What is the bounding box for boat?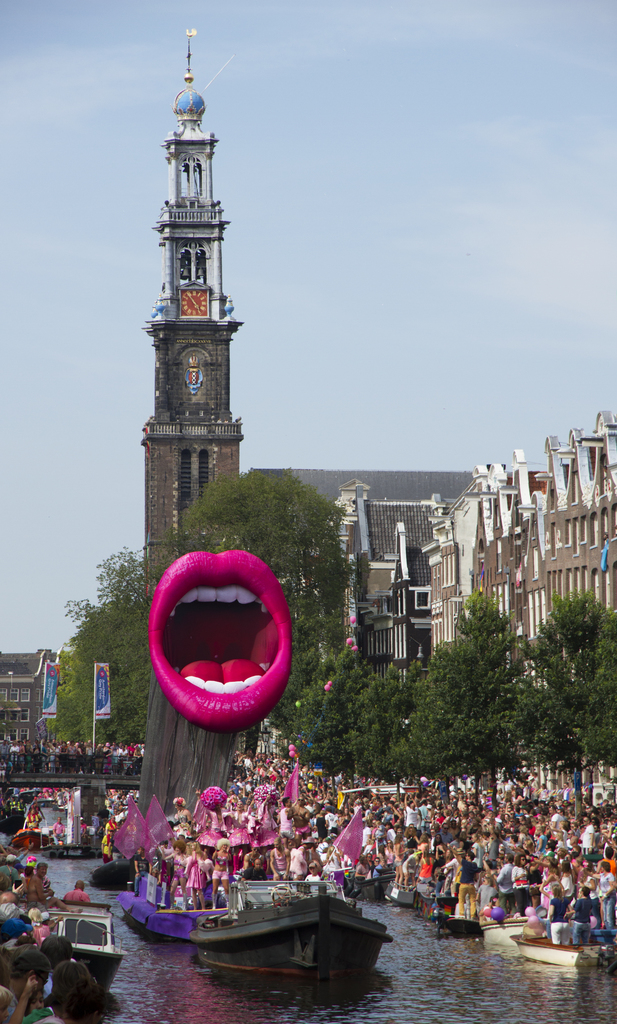
<region>29, 895, 121, 980</region>.
